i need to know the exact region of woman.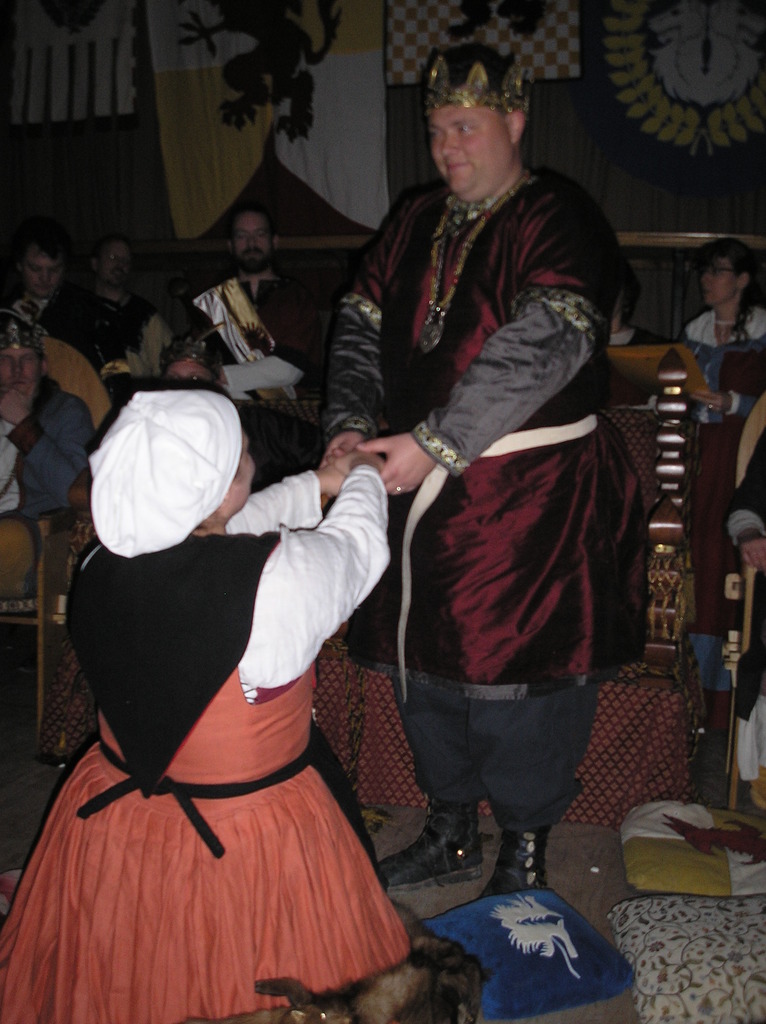
Region: box(674, 239, 765, 354).
